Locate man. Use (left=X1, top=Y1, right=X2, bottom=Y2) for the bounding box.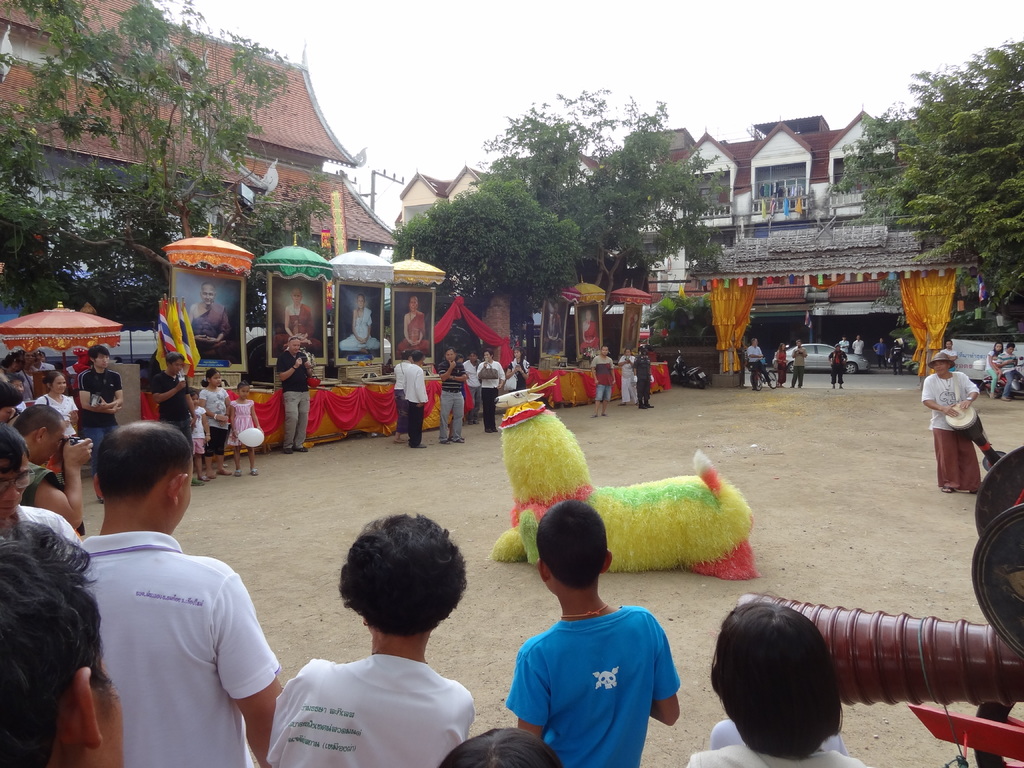
(left=73, top=340, right=126, bottom=507).
